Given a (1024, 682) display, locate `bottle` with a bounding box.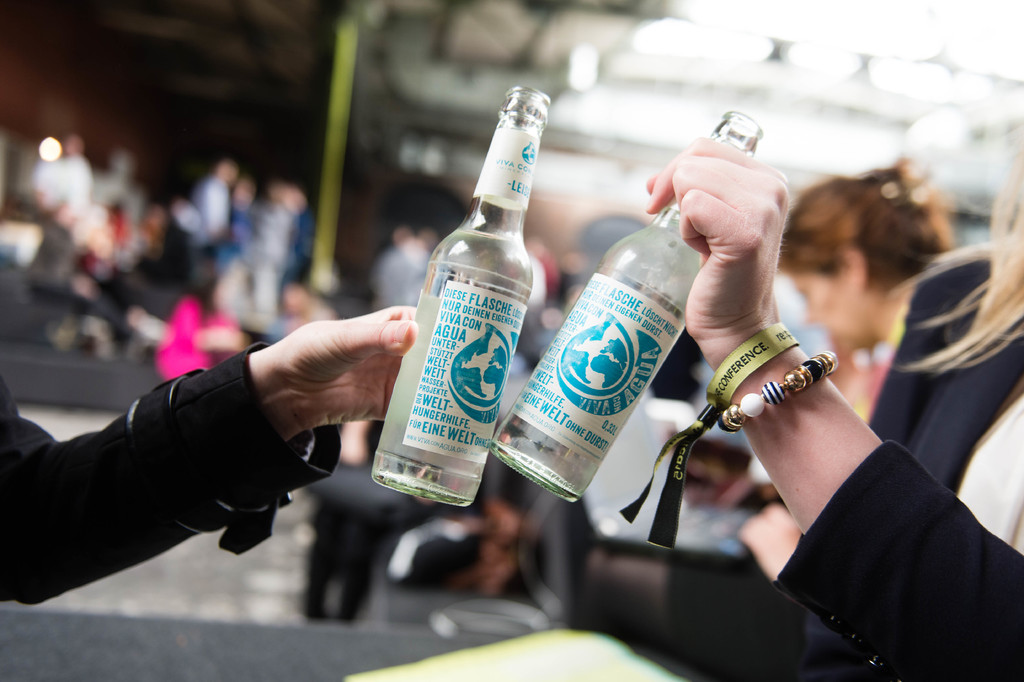
Located: box=[365, 91, 552, 518].
